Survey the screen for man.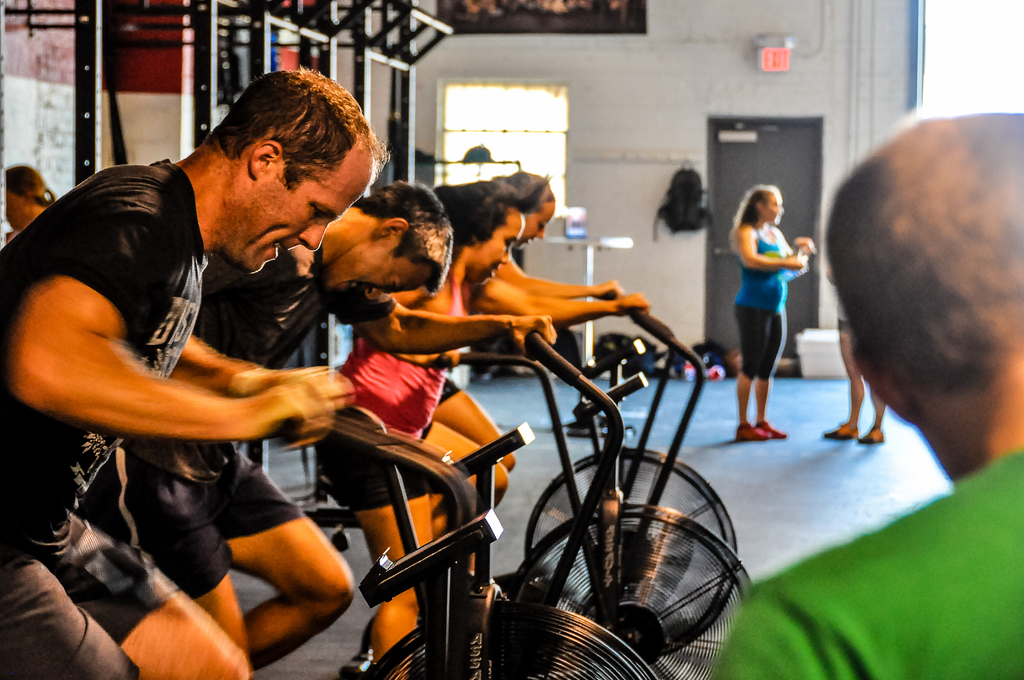
Survey found: select_region(708, 111, 1023, 679).
